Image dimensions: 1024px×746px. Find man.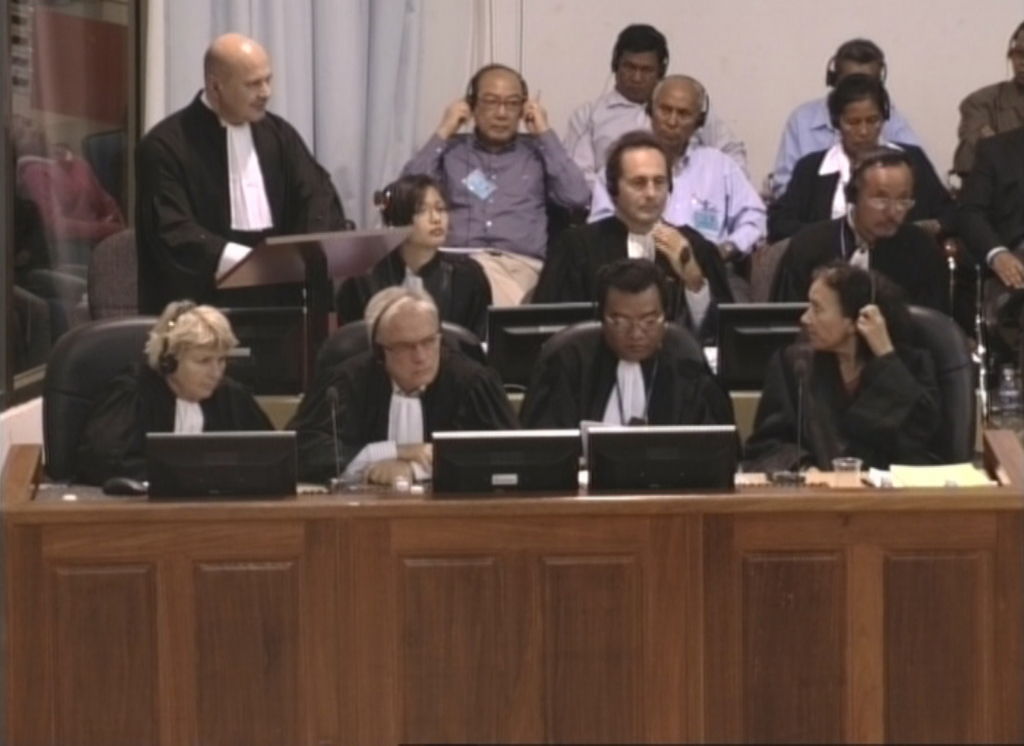
l=125, t=34, r=364, b=363.
